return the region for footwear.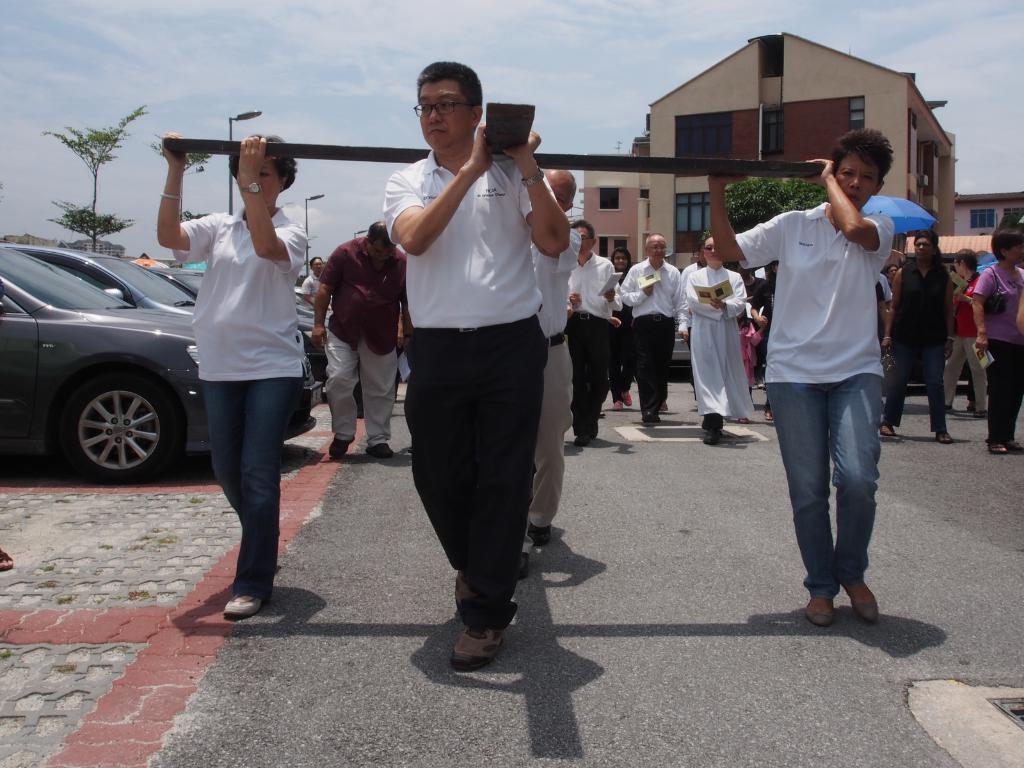
region(449, 627, 505, 669).
